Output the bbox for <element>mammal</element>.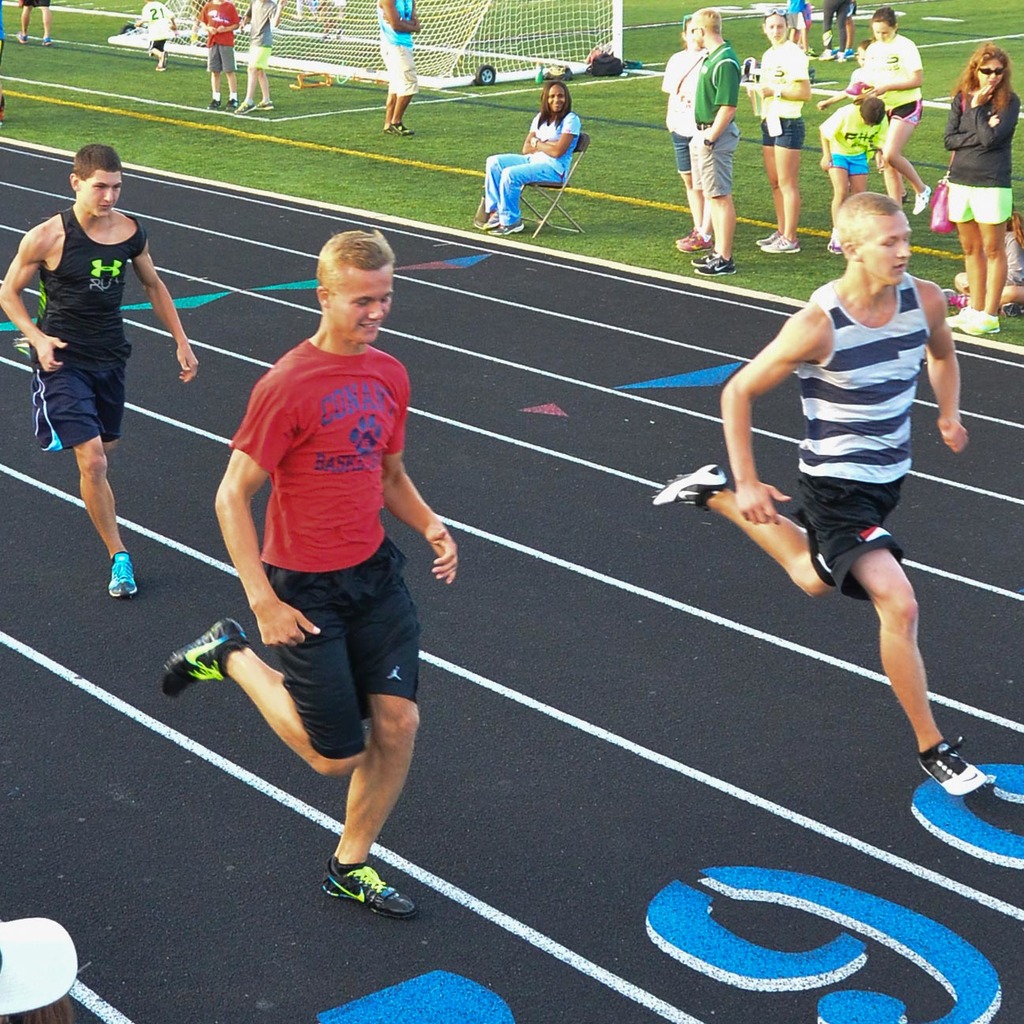
0/2/2/117.
